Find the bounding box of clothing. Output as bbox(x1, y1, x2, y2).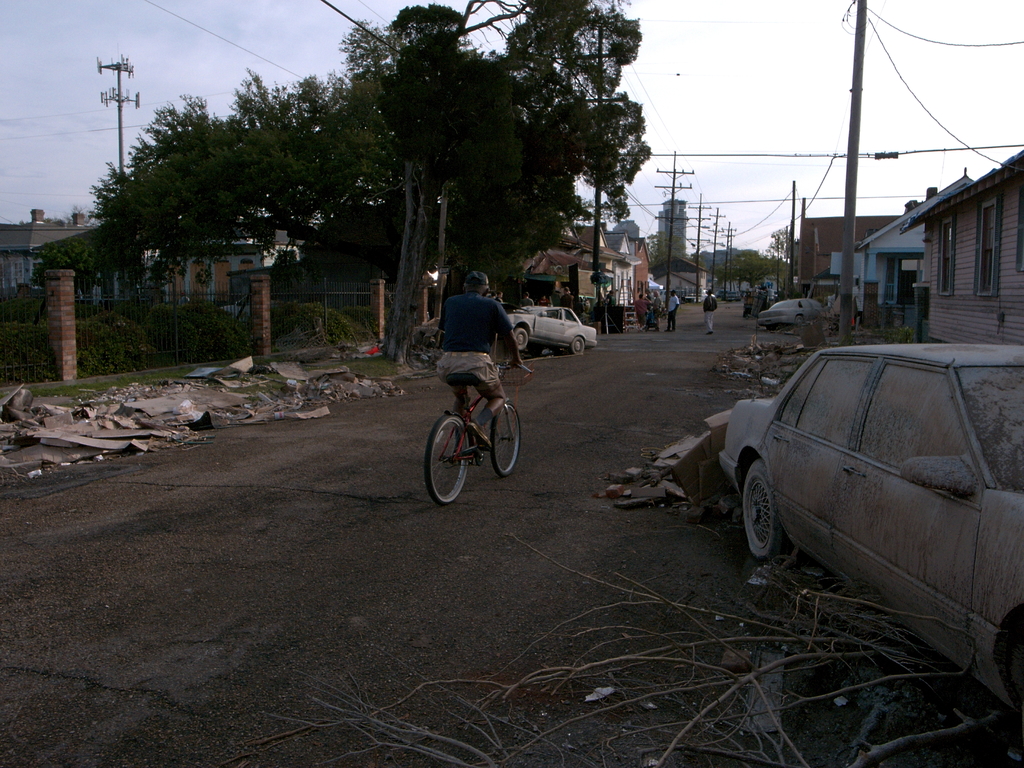
bbox(662, 296, 685, 328).
